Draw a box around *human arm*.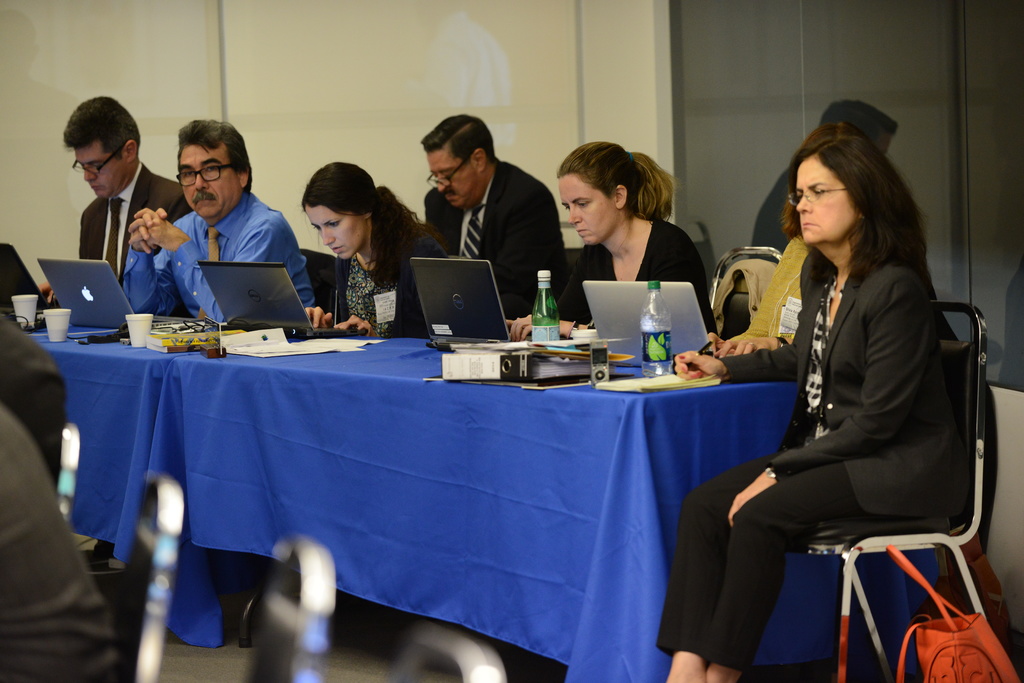
Rect(127, 207, 186, 315).
